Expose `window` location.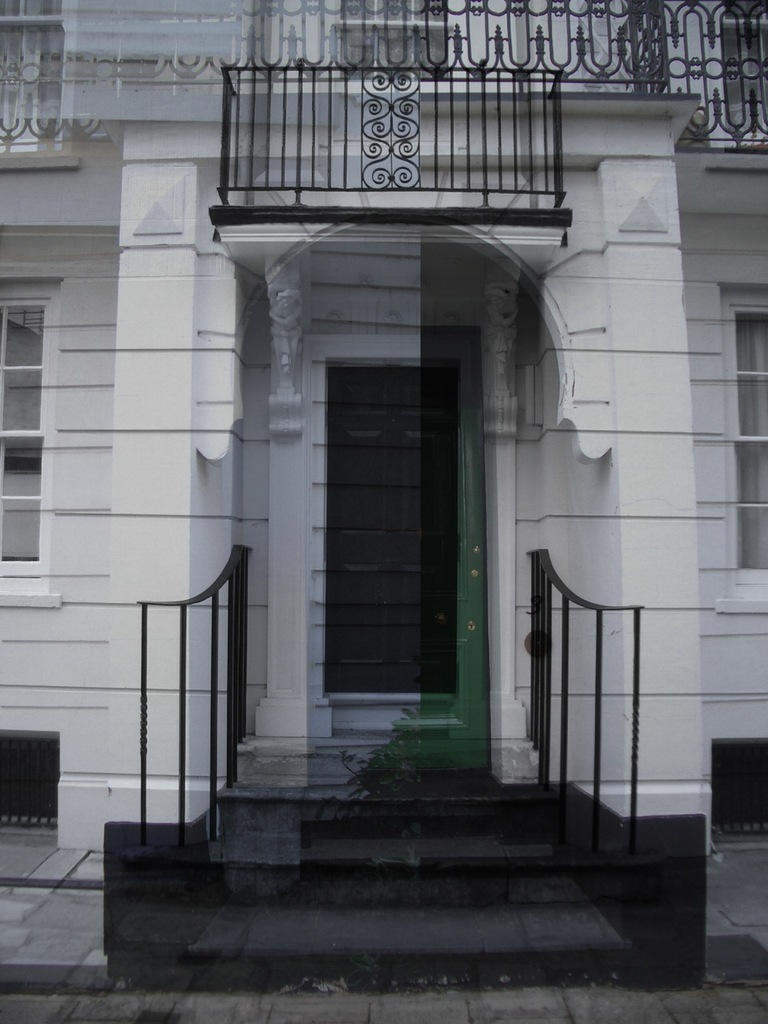
Exposed at (0, 730, 72, 863).
